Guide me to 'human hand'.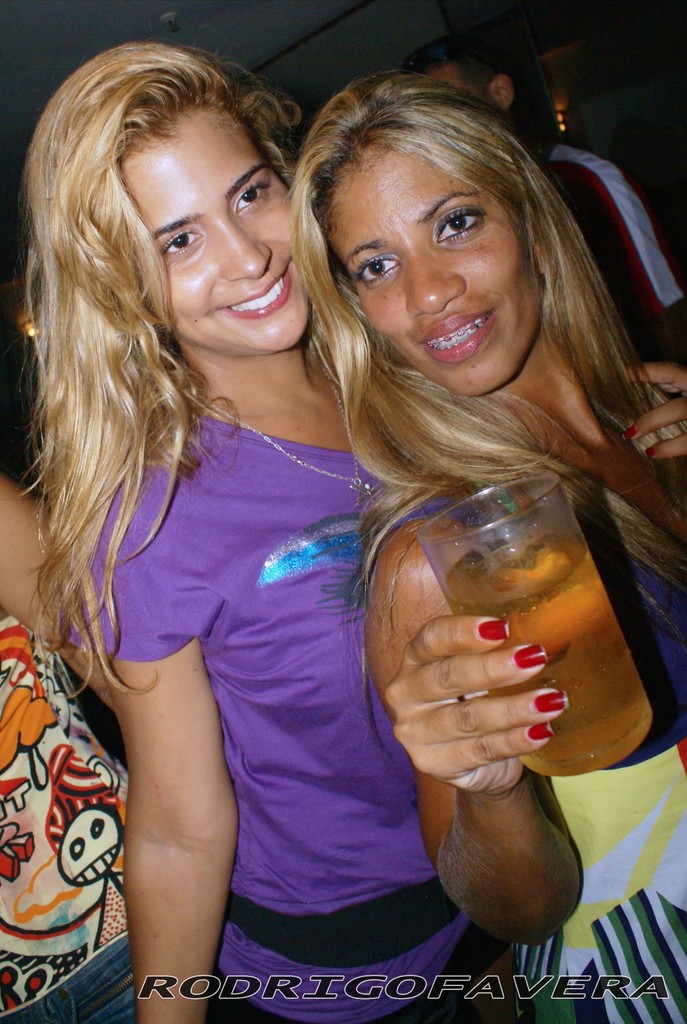
Guidance: 619/367/686/456.
